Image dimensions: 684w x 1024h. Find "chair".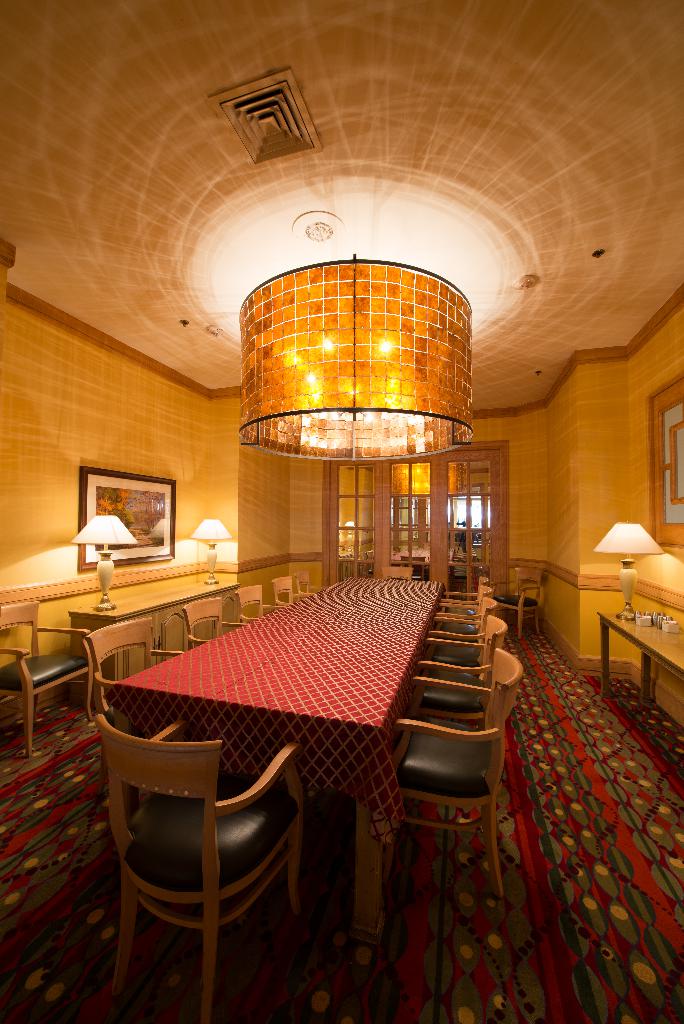
crop(81, 616, 175, 826).
